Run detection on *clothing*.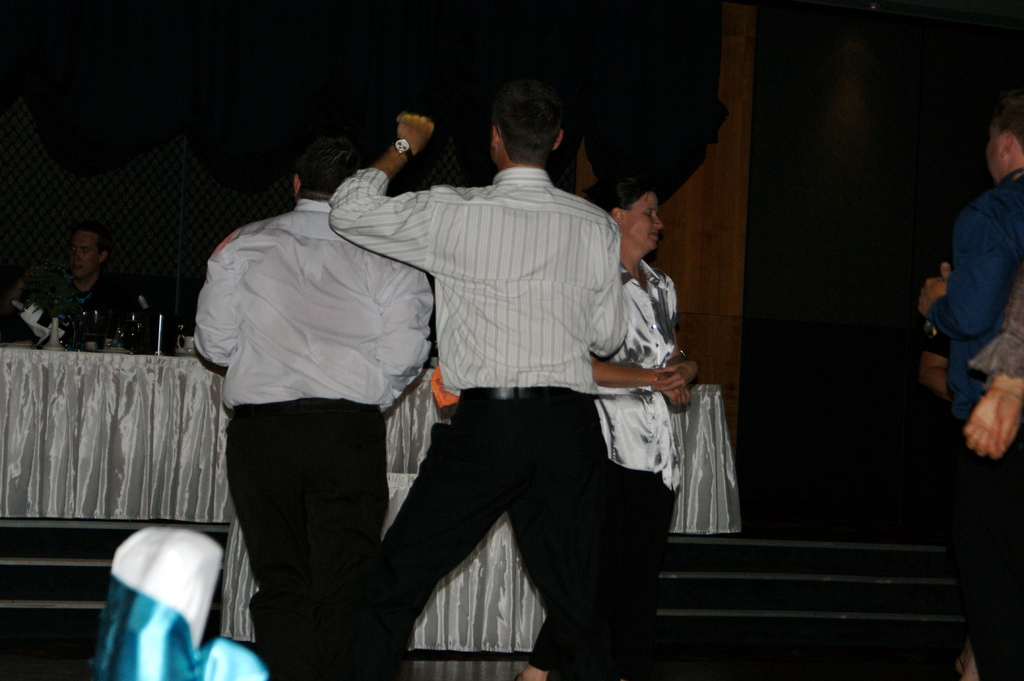
Result: {"left": 329, "top": 131, "right": 677, "bottom": 654}.
